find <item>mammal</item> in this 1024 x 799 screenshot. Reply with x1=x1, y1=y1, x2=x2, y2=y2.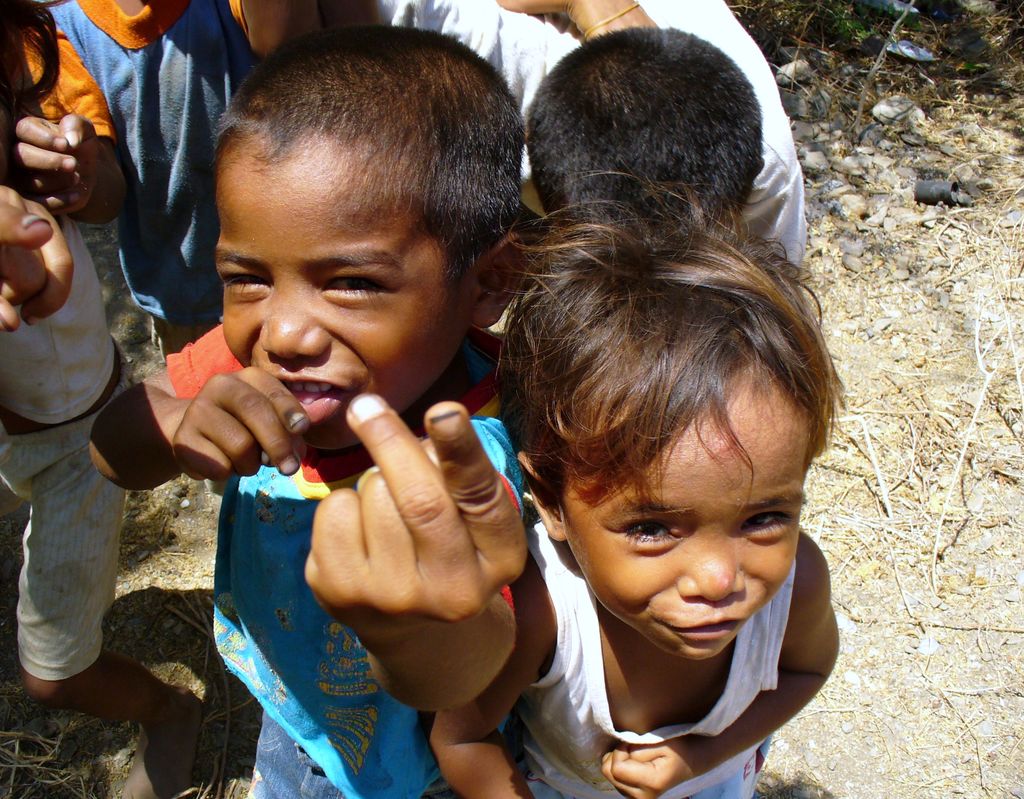
x1=390, y1=0, x2=807, y2=280.
